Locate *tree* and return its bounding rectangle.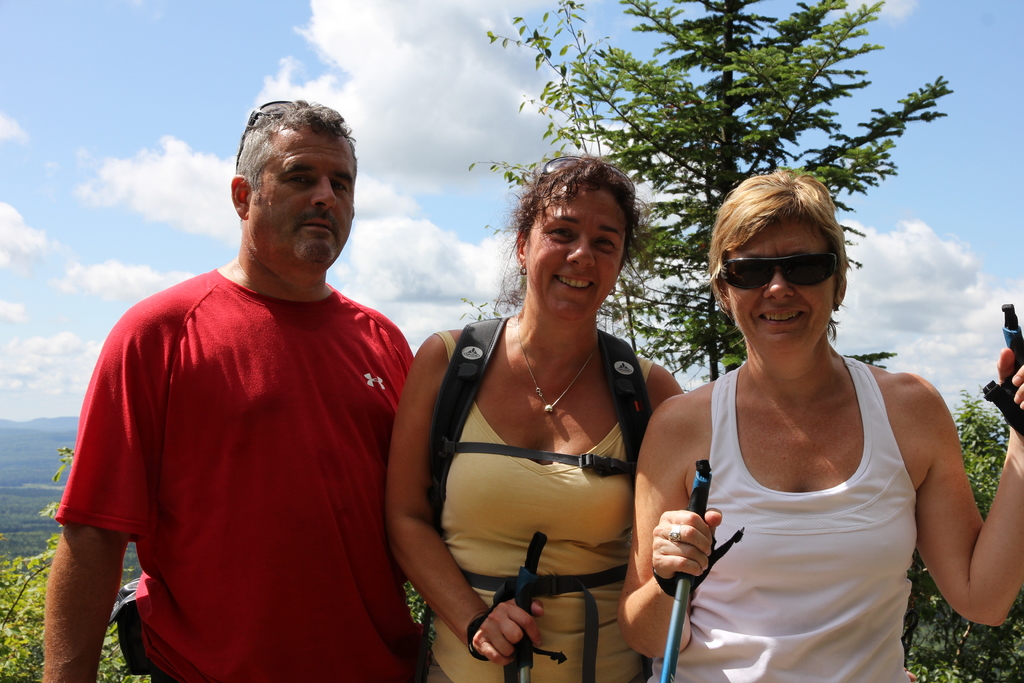
(x1=465, y1=0, x2=954, y2=387).
